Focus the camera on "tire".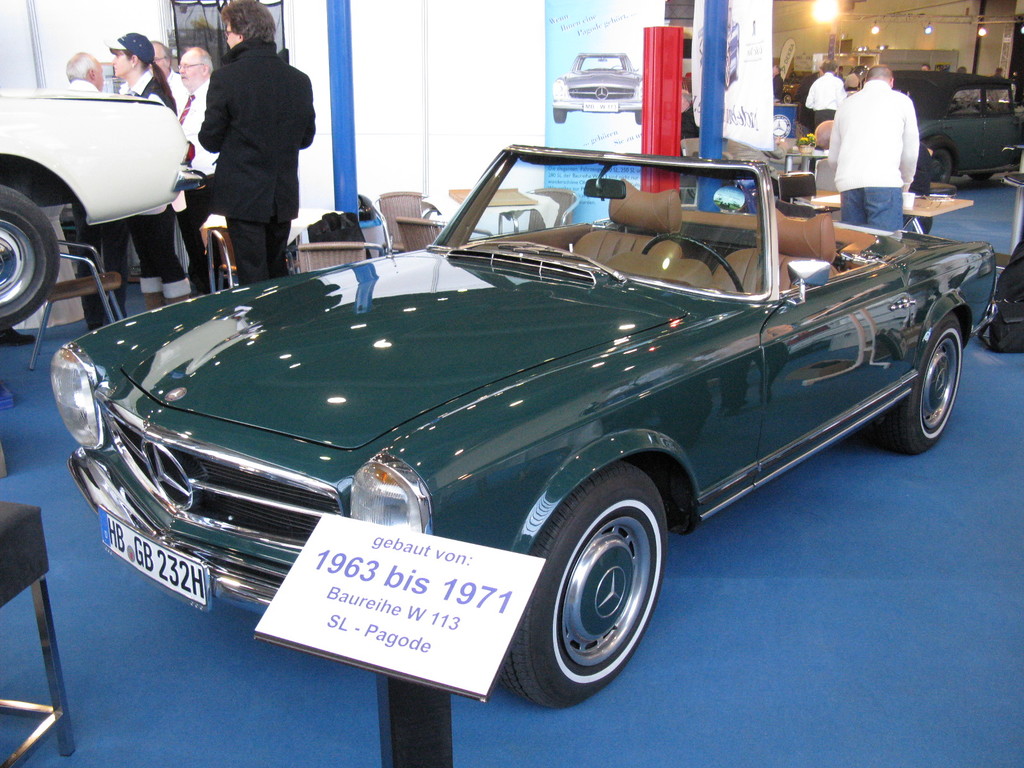
Focus region: <region>635, 109, 643, 124</region>.
